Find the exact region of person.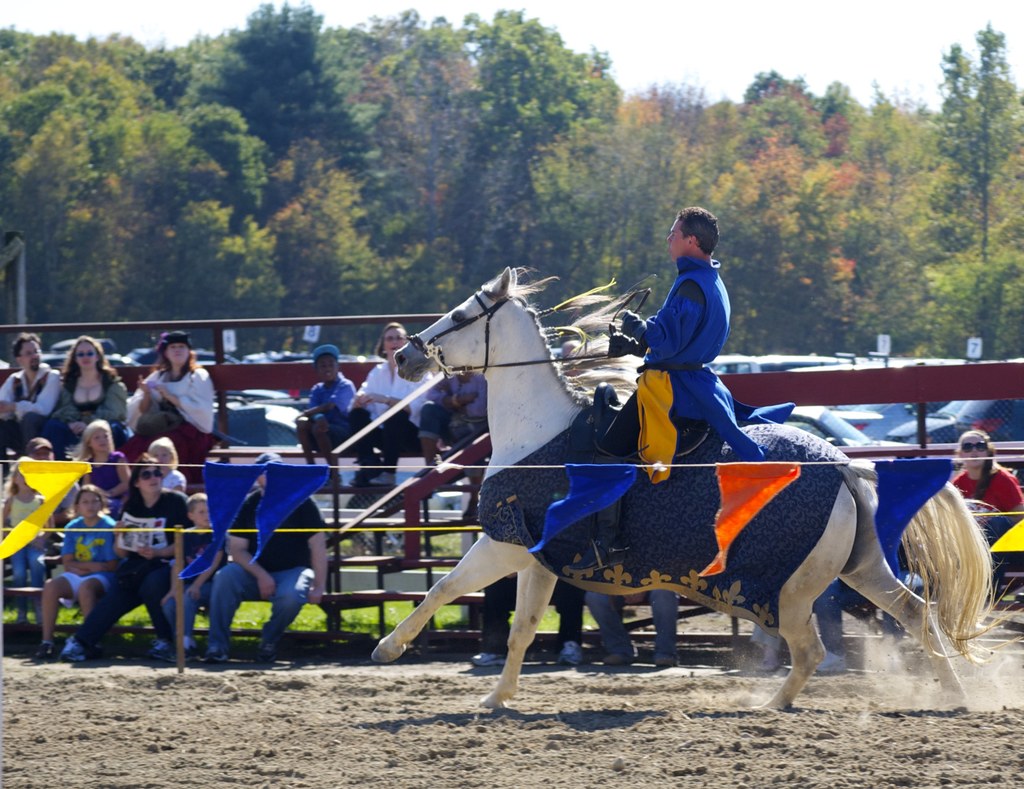
Exact region: 0,333,77,462.
